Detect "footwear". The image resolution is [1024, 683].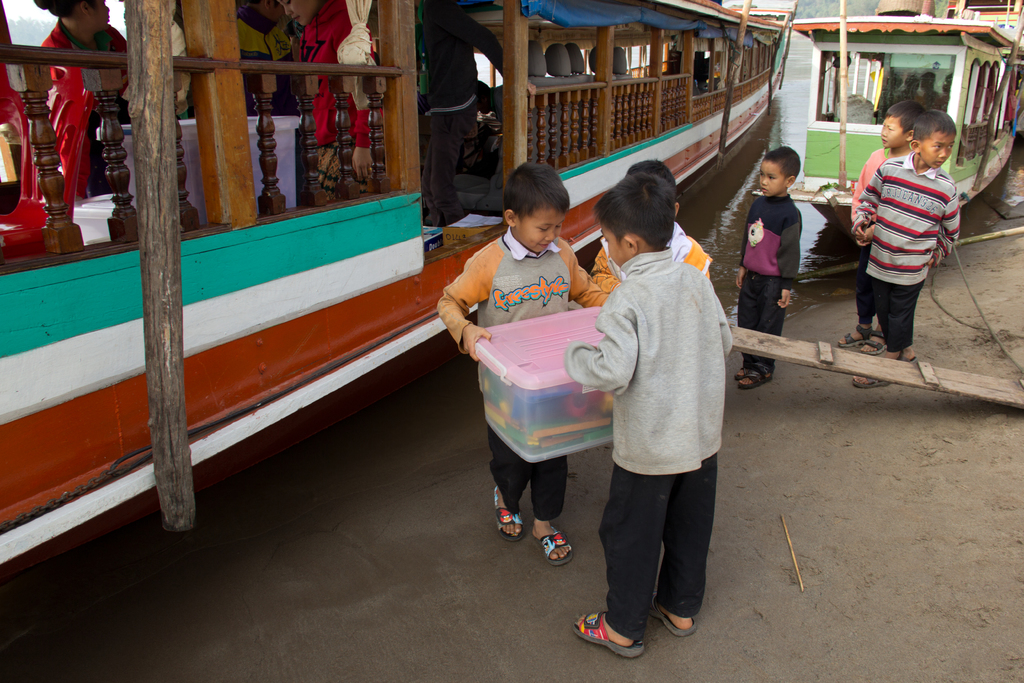
{"left": 492, "top": 488, "right": 522, "bottom": 536}.
